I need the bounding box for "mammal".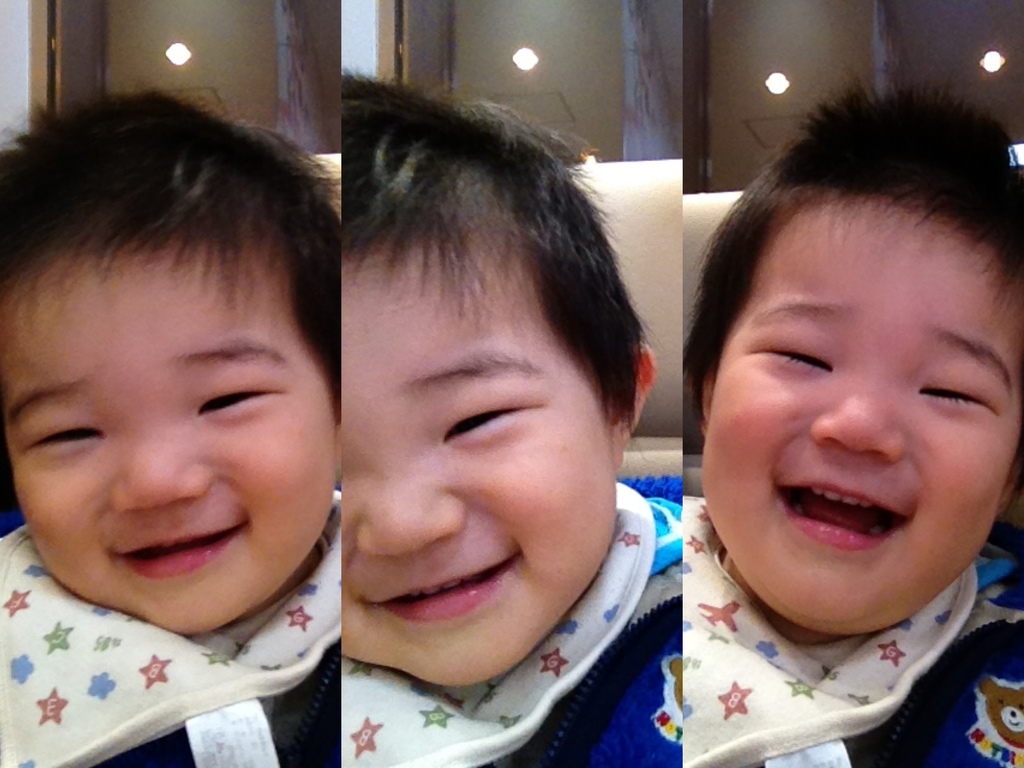
Here it is: [686,68,1023,767].
